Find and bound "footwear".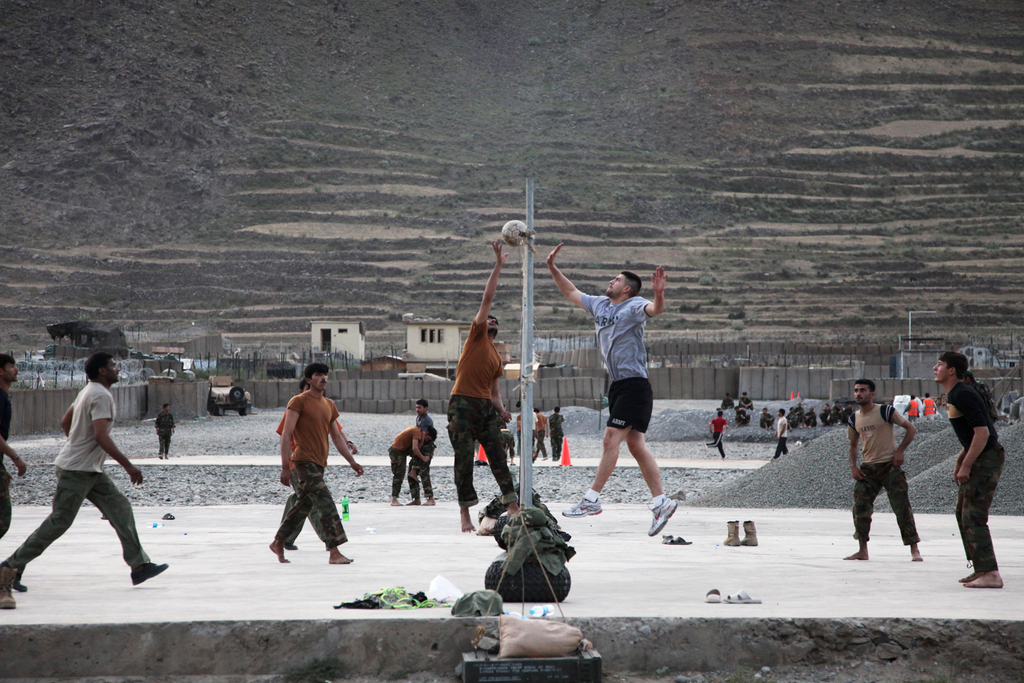
Bound: Rect(130, 561, 168, 584).
